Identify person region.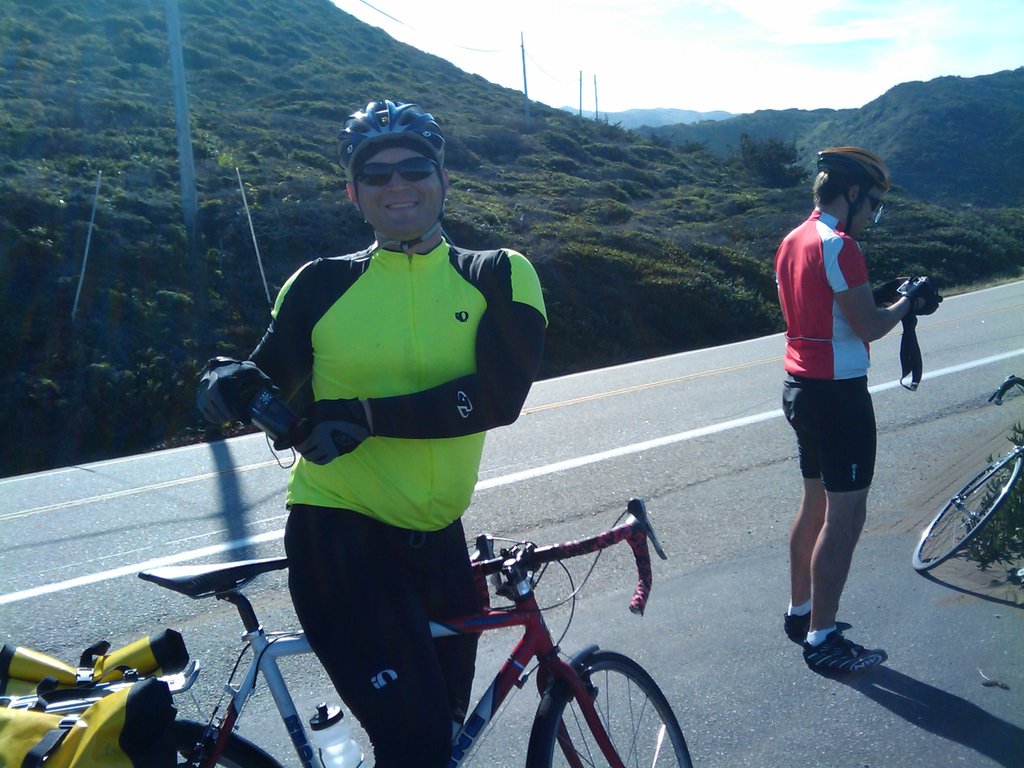
Region: Rect(198, 97, 554, 767).
